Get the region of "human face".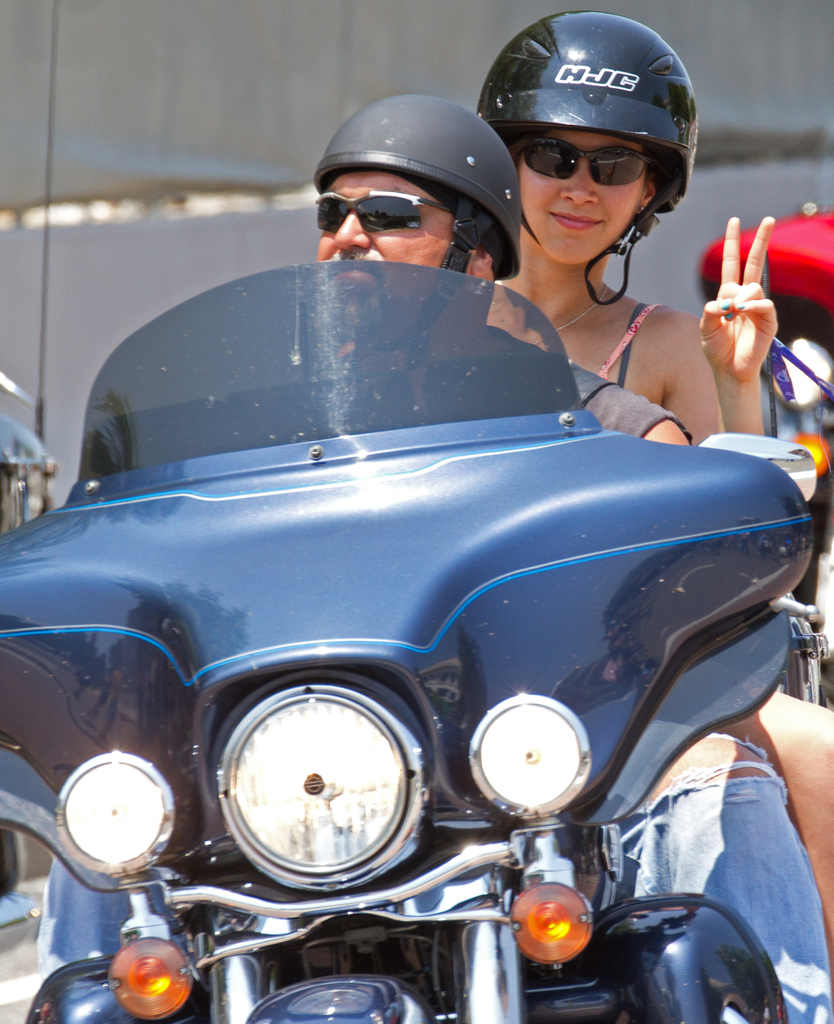
region(315, 163, 476, 344).
